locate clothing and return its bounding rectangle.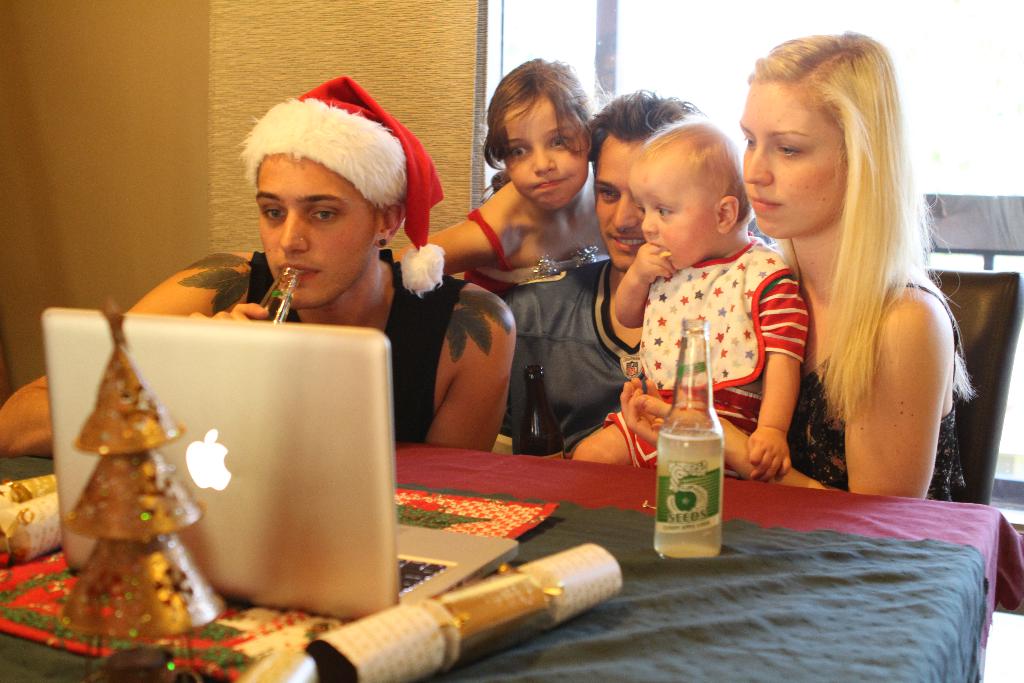
465, 208, 528, 307.
